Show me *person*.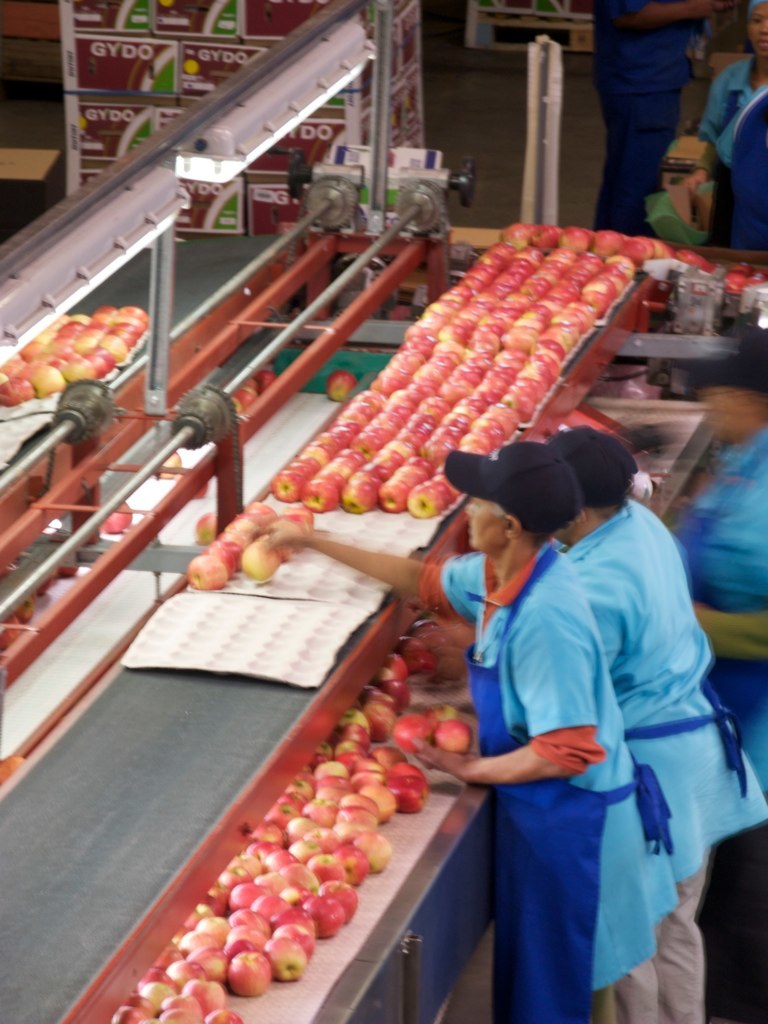
*person* is here: 327, 273, 682, 996.
